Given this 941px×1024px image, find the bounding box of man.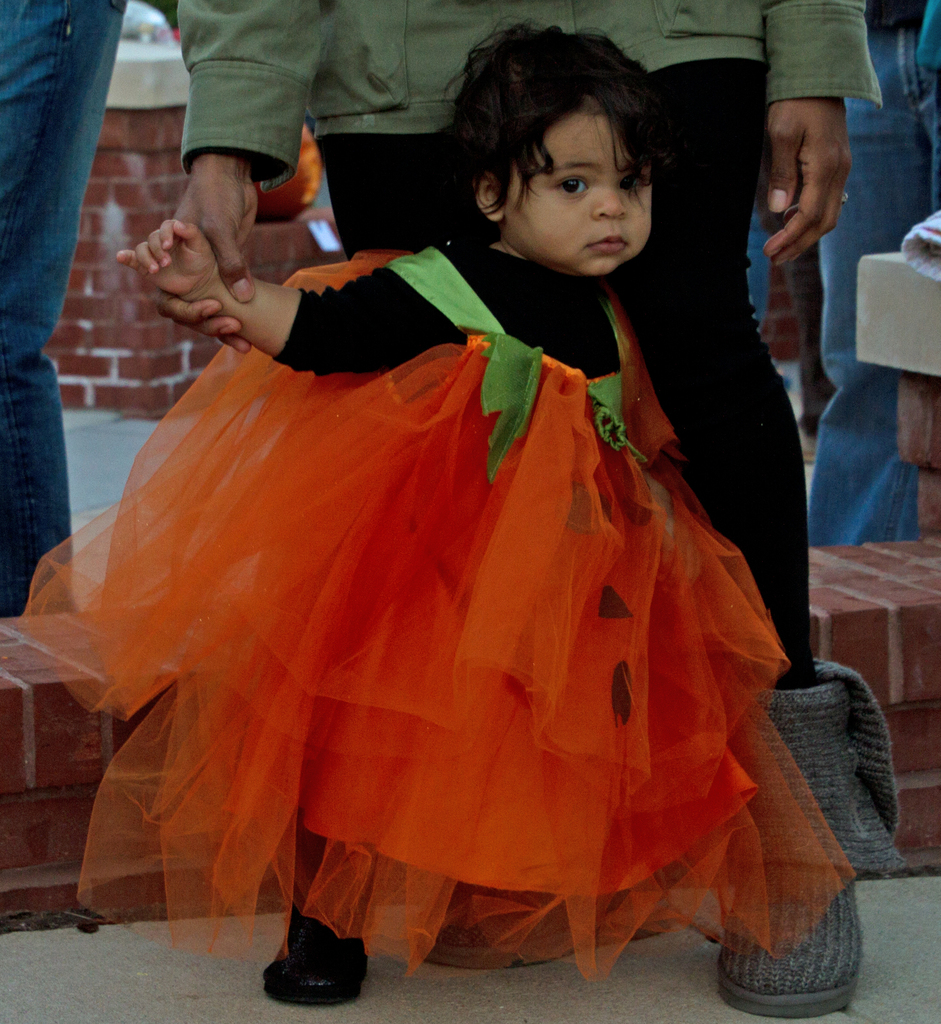
{"x1": 746, "y1": 0, "x2": 940, "y2": 541}.
